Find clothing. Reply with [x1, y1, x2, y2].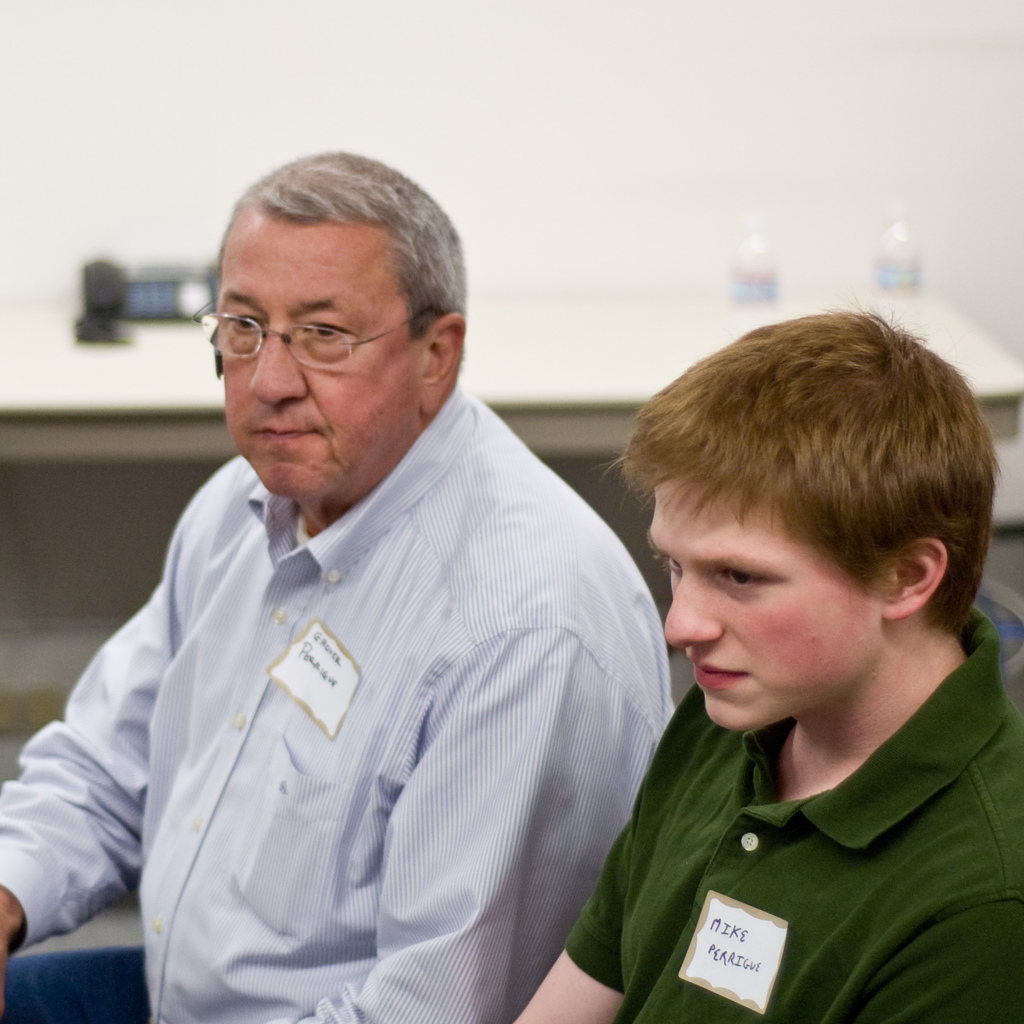
[0, 390, 682, 1016].
